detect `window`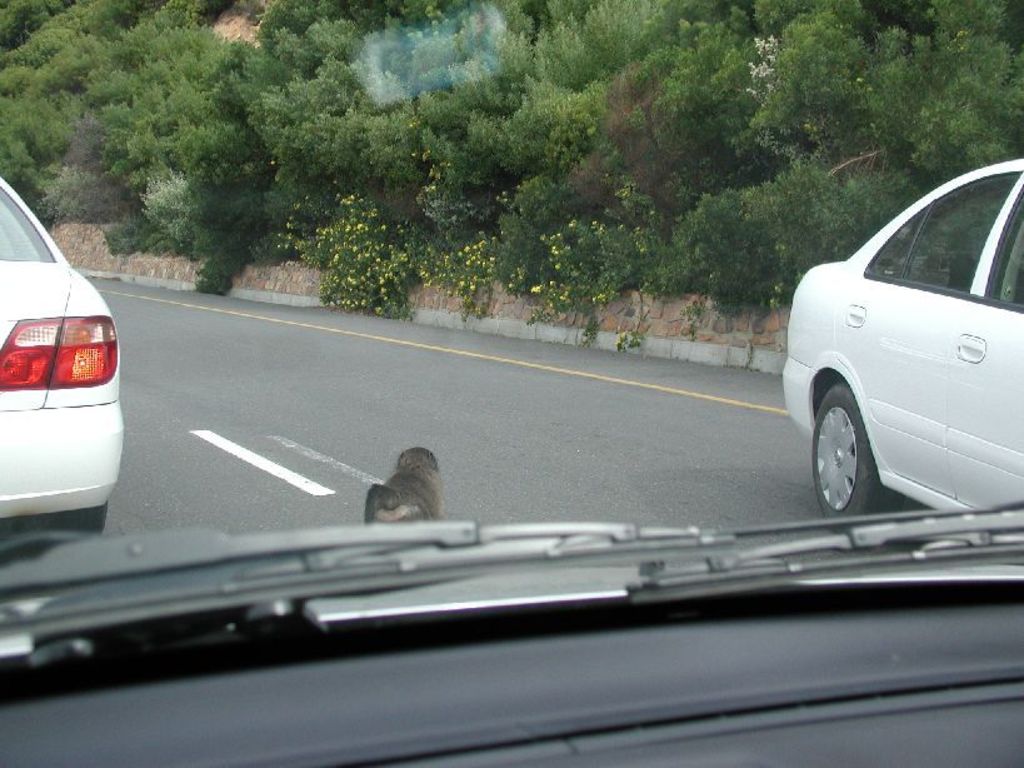
901, 163, 1020, 310
